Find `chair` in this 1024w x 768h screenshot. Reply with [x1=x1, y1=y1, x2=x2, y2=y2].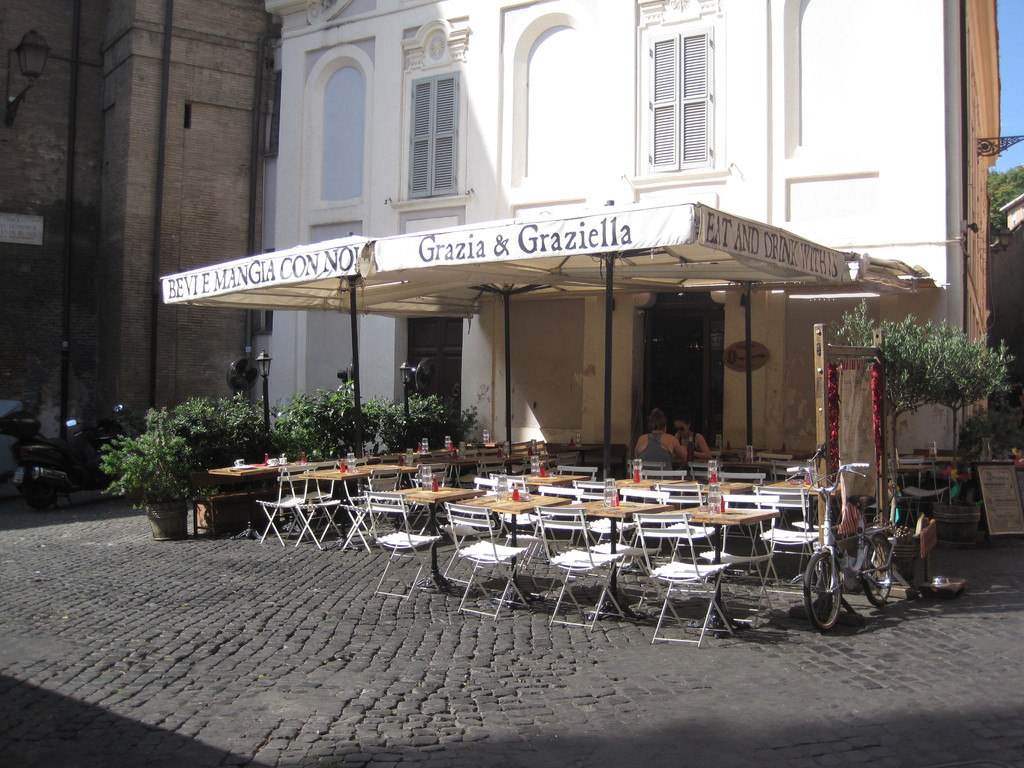
[x1=630, y1=513, x2=732, y2=647].
